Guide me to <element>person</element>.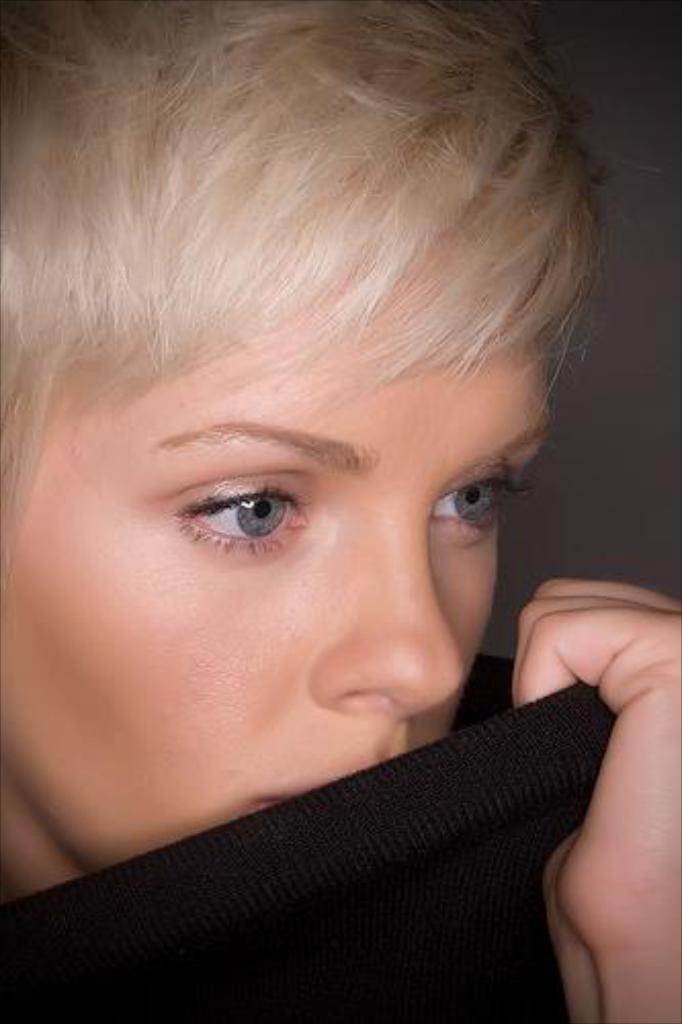
Guidance: 0/0/680/1022.
